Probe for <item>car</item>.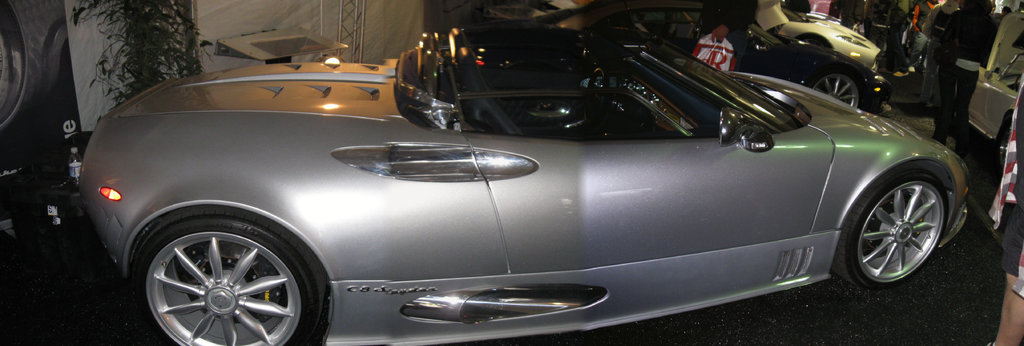
Probe result: bbox=(436, 0, 893, 117).
